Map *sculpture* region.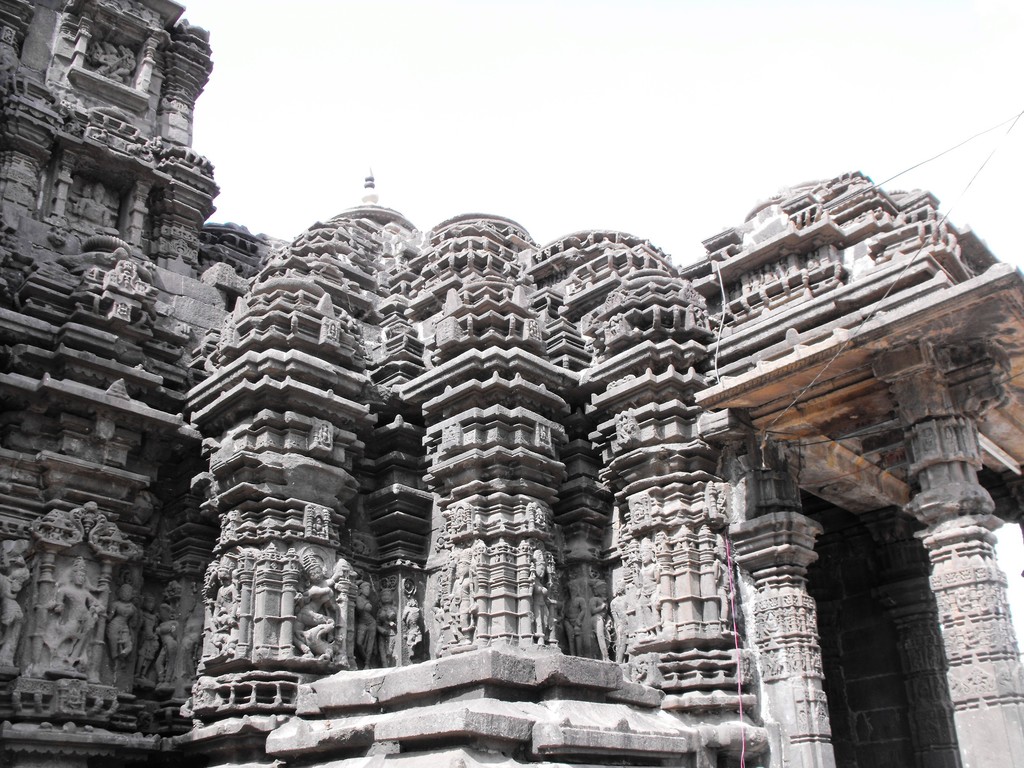
Mapped to box(527, 549, 557, 644).
